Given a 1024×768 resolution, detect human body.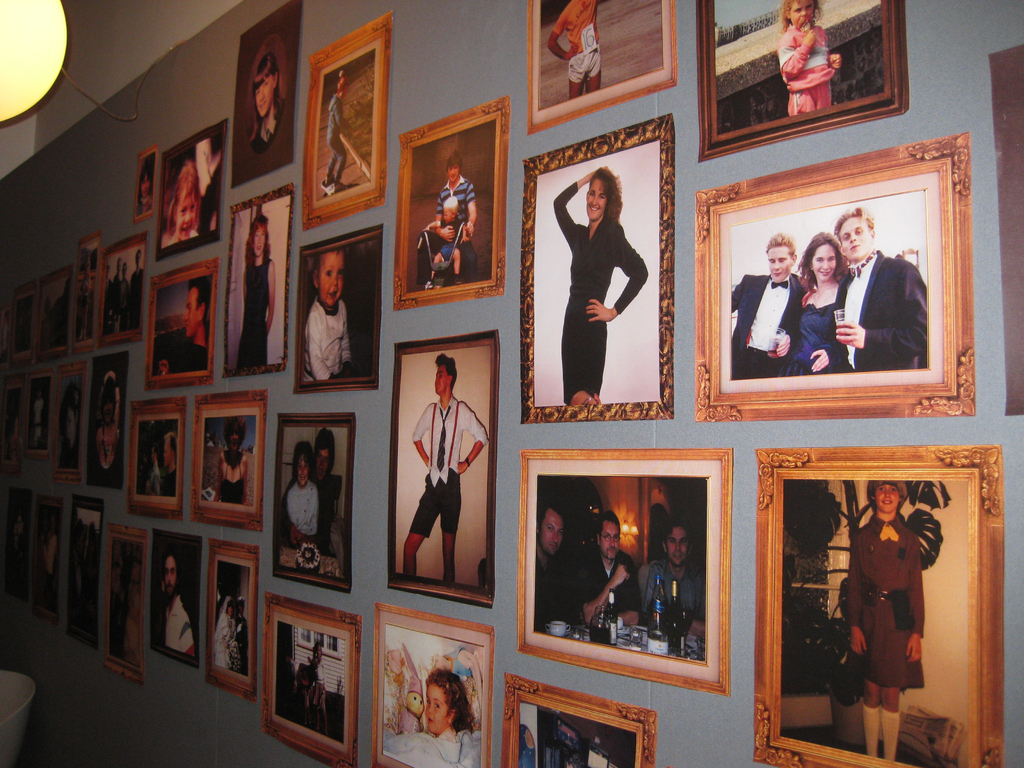
{"left": 316, "top": 664, "right": 327, "bottom": 731}.
